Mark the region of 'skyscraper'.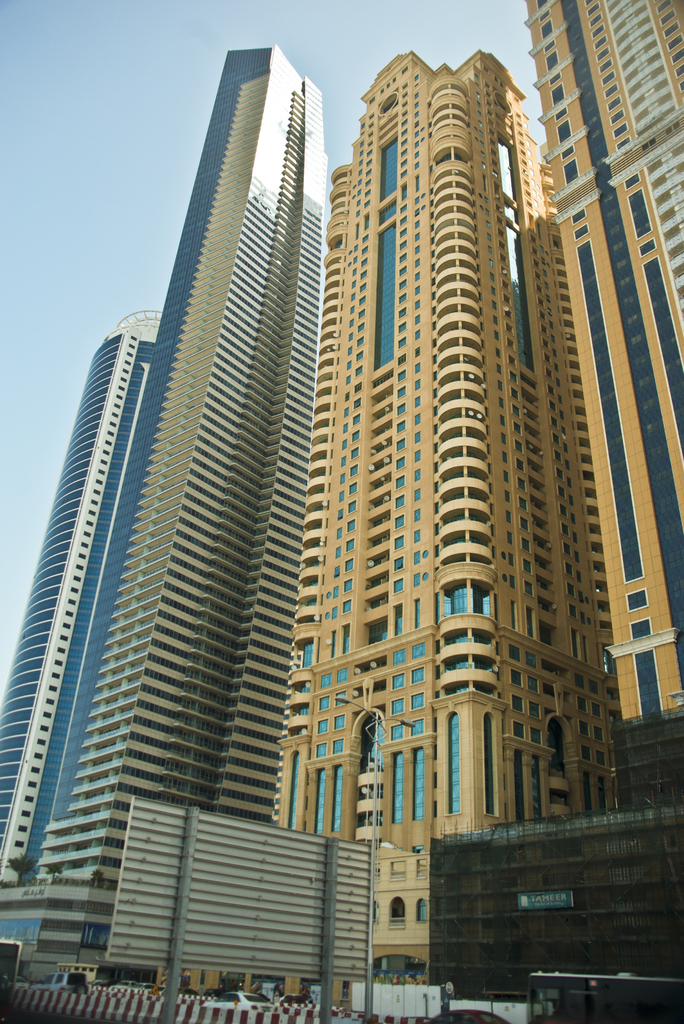
Region: [x1=244, y1=49, x2=568, y2=984].
